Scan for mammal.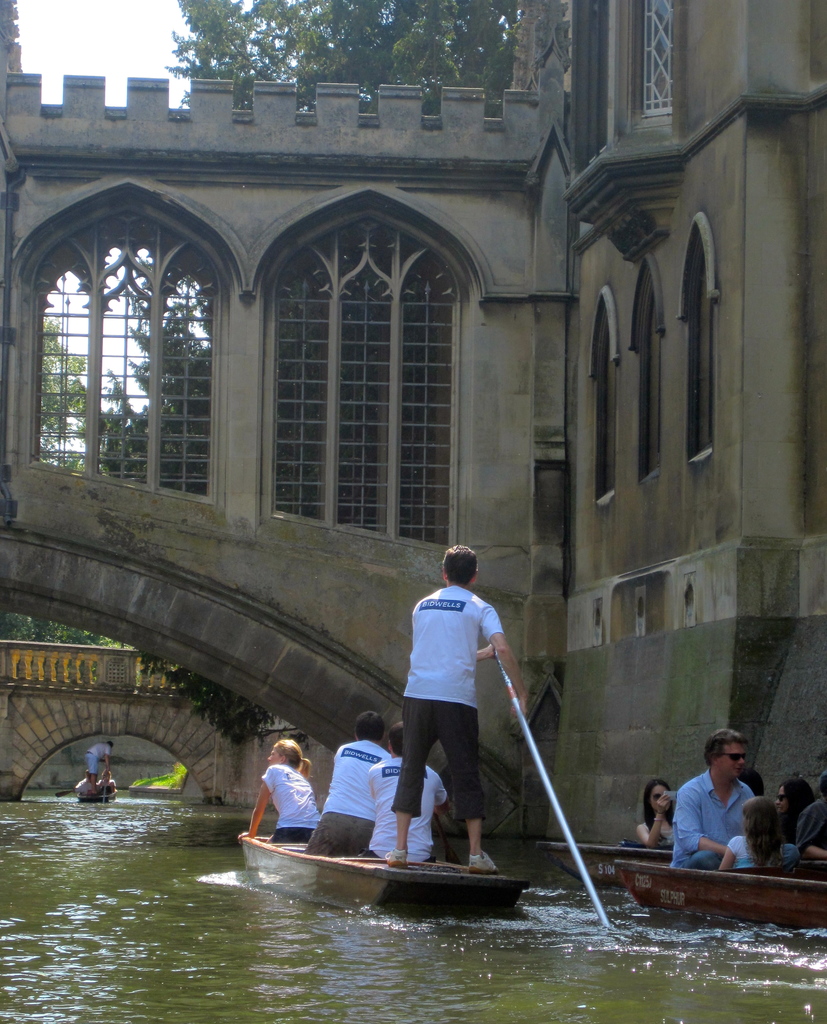
Scan result: bbox=(665, 727, 756, 865).
